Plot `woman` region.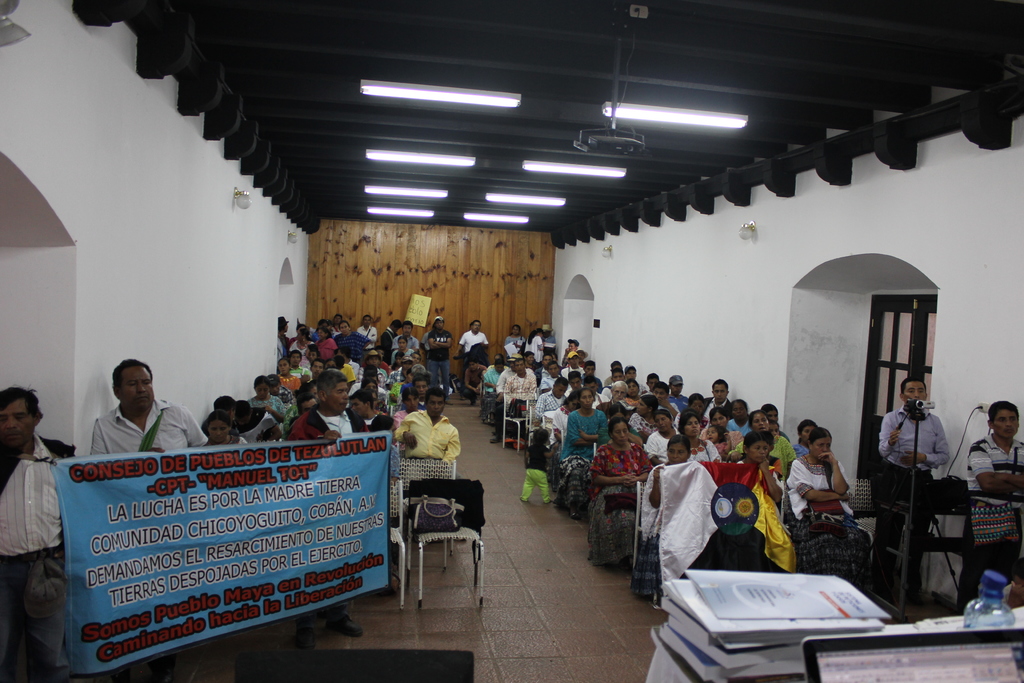
Plotted at locate(504, 323, 527, 356).
